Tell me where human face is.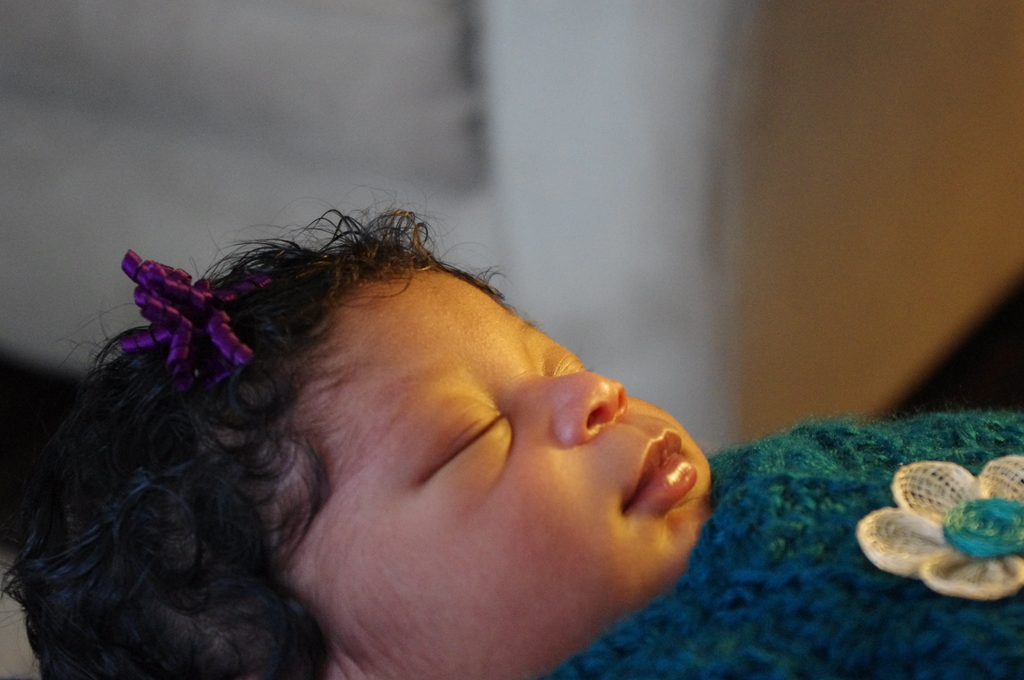
human face is at [266, 270, 712, 679].
